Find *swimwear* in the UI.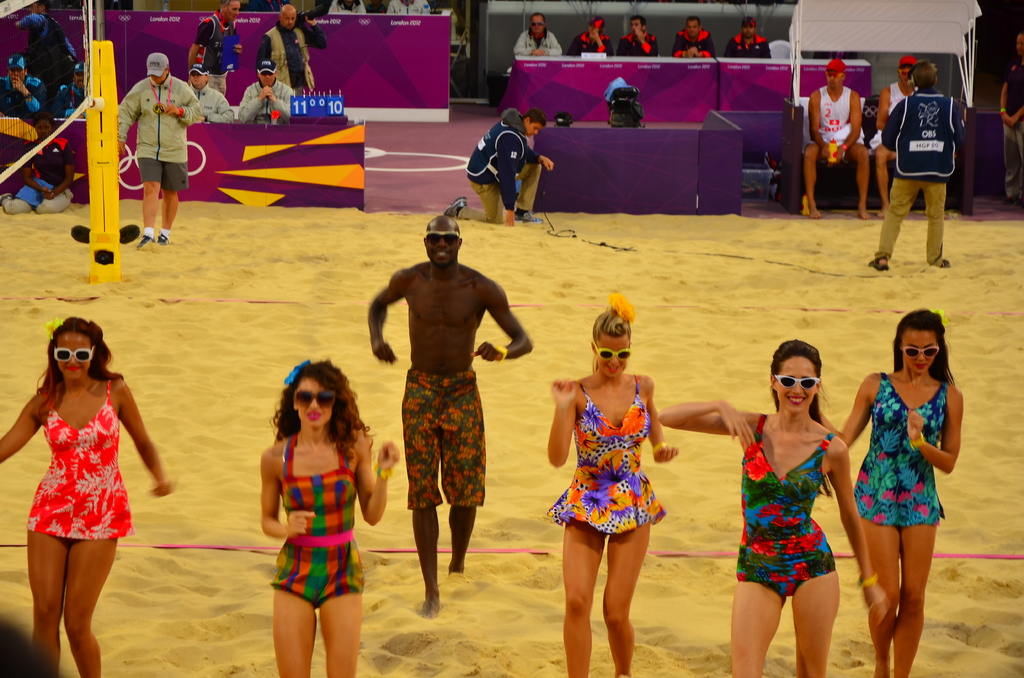
UI element at (x1=24, y1=380, x2=137, y2=540).
